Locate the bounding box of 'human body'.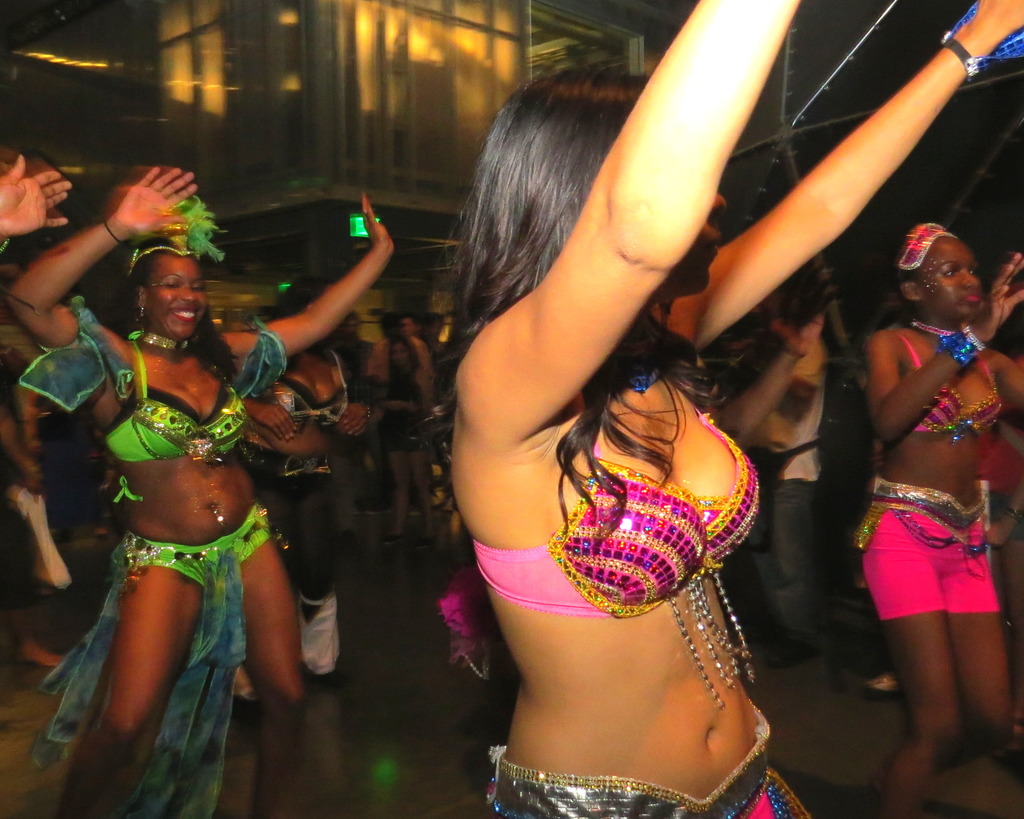
Bounding box: <box>463,0,1023,818</box>.
